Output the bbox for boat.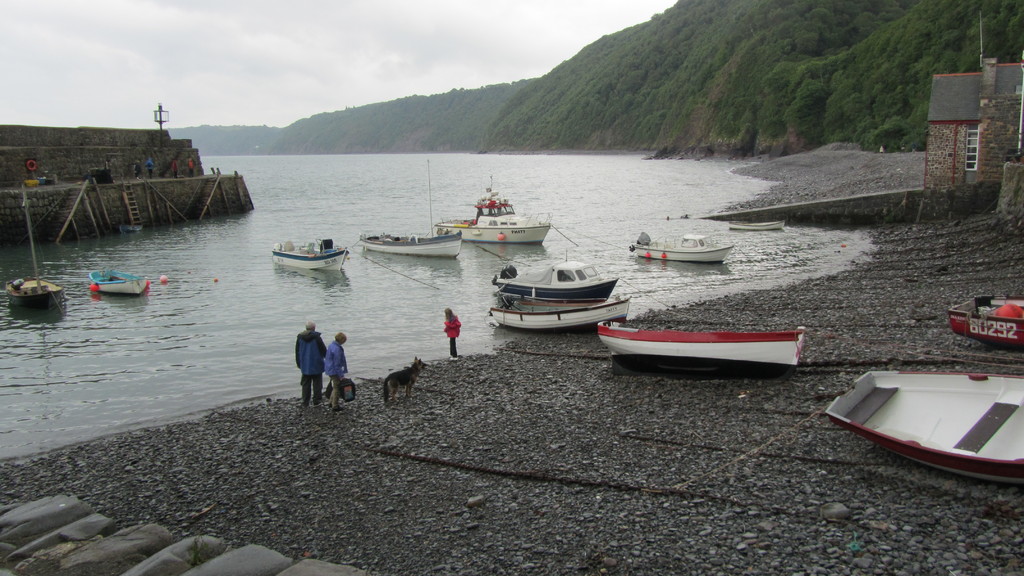
<bbox>359, 159, 465, 261</bbox>.
